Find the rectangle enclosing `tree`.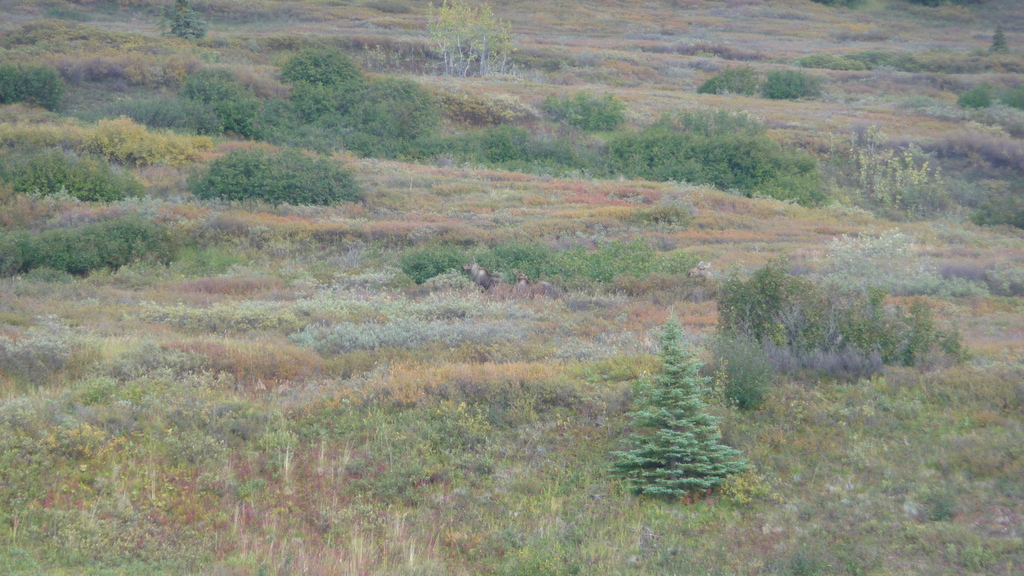
rect(7, 42, 84, 188).
